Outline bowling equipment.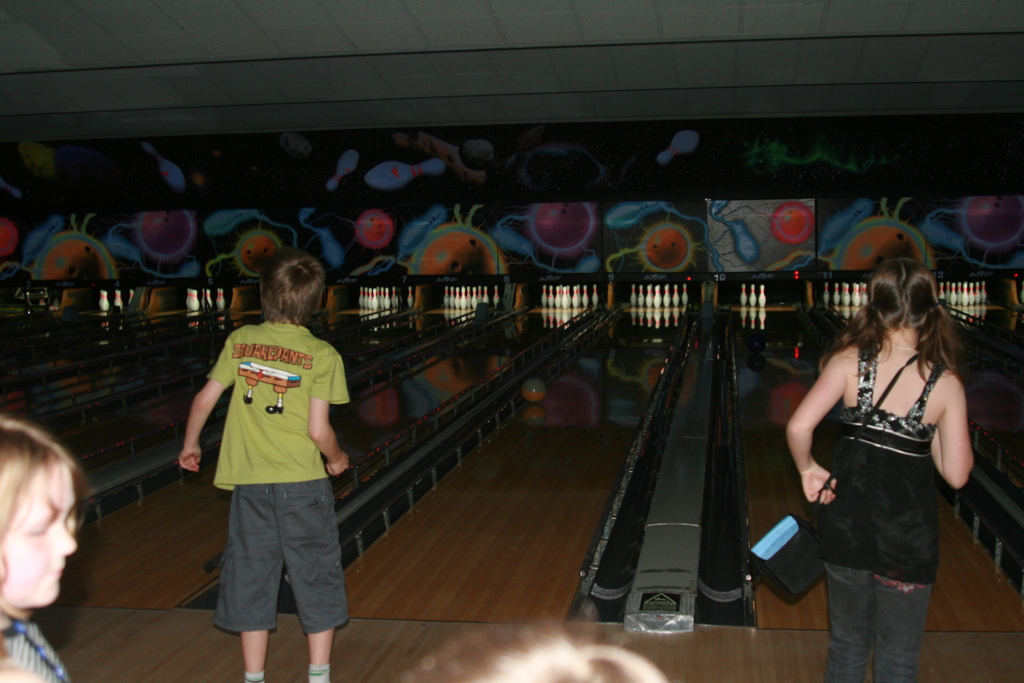
Outline: l=182, t=286, r=202, b=311.
